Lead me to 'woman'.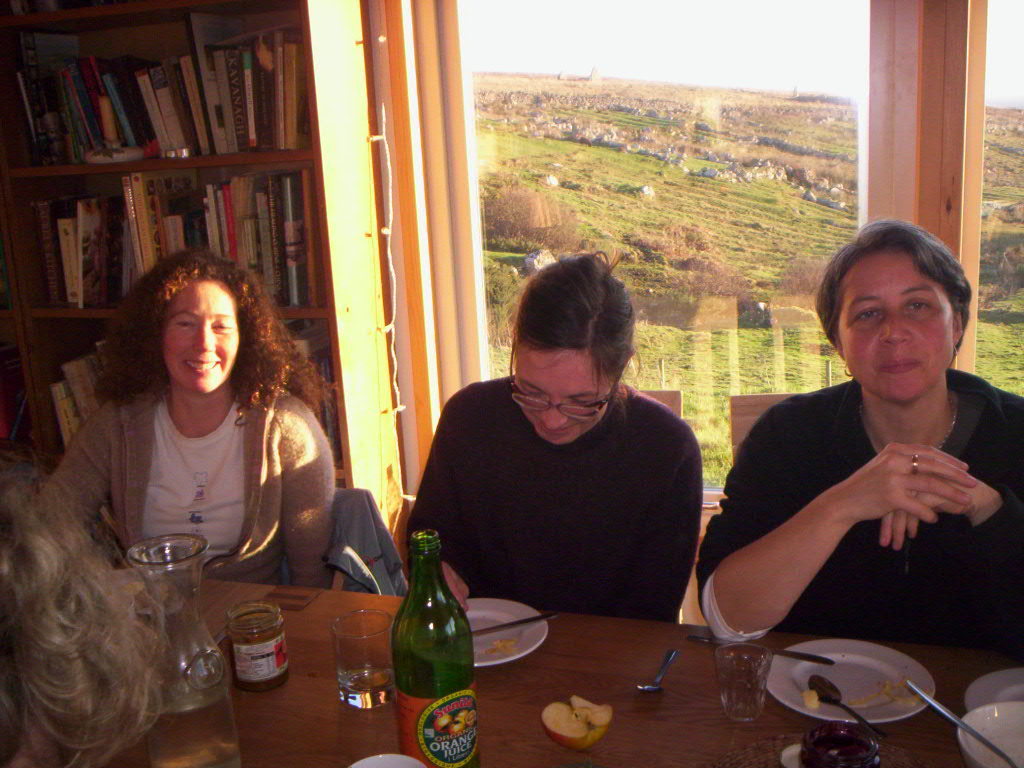
Lead to (51,242,345,590).
